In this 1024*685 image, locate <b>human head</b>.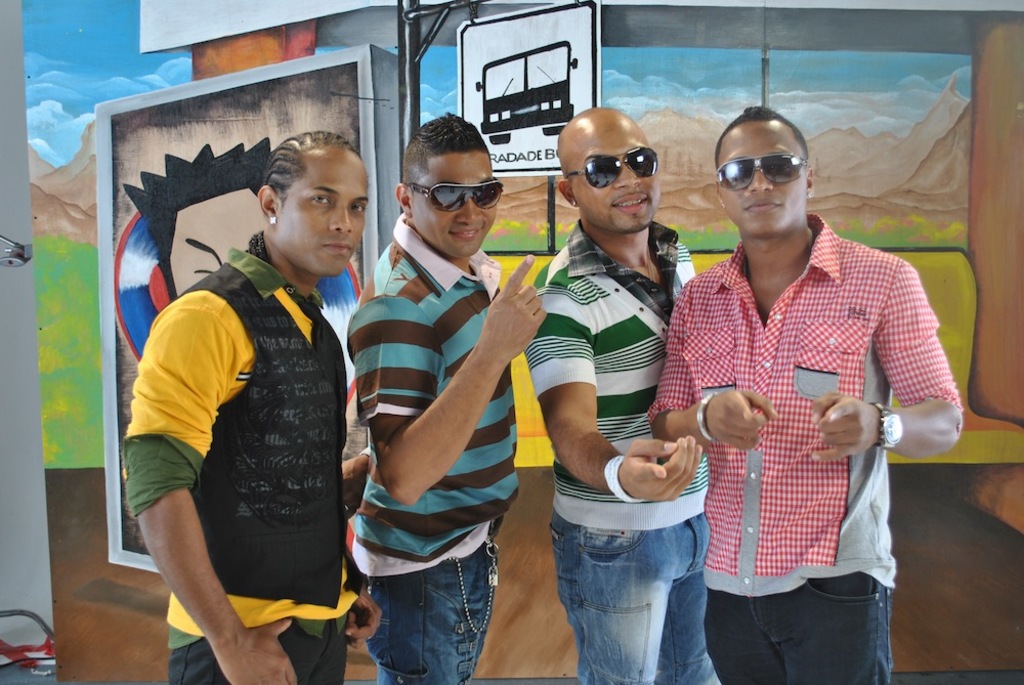
Bounding box: box=[243, 118, 369, 273].
